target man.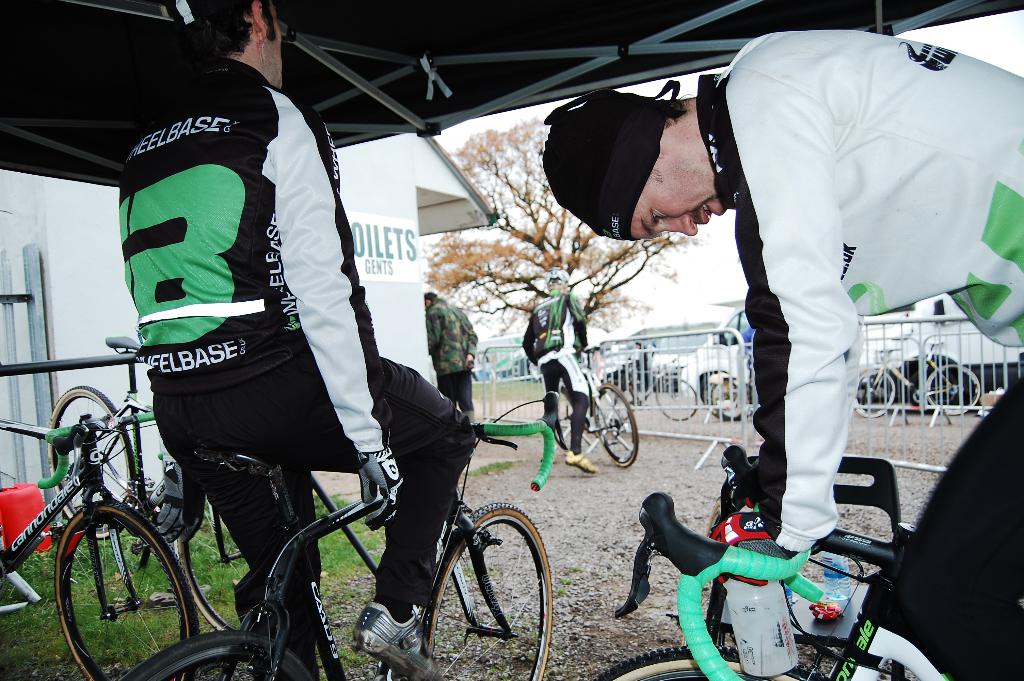
Target region: crop(543, 28, 1023, 680).
